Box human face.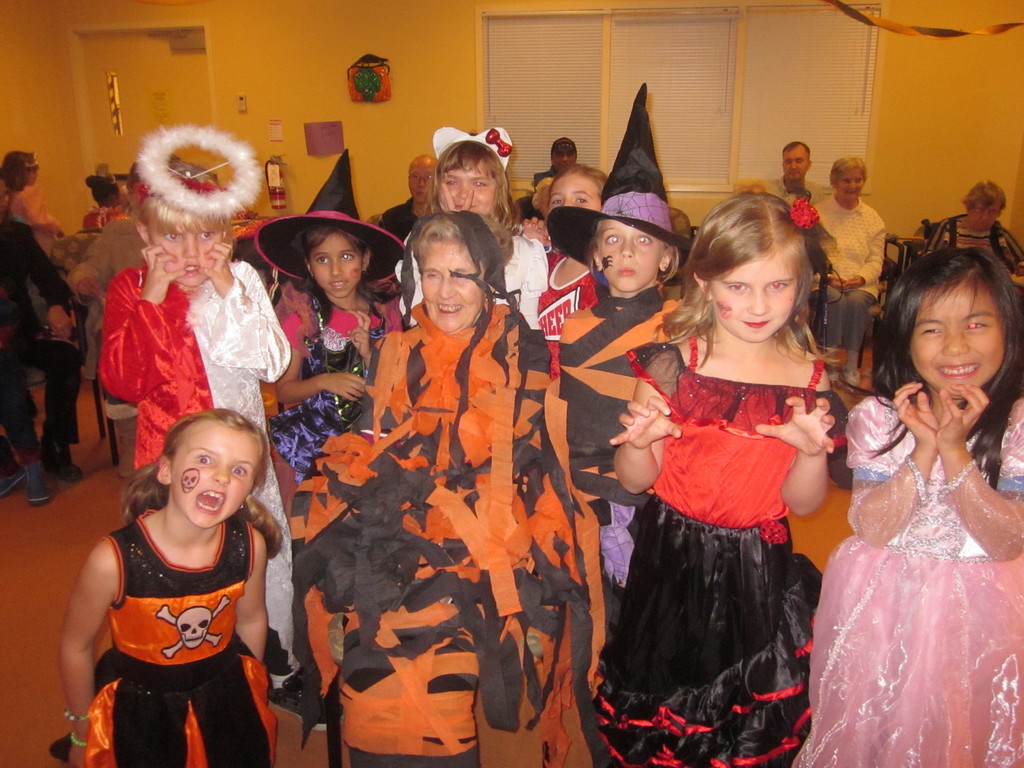
968:199:997:227.
